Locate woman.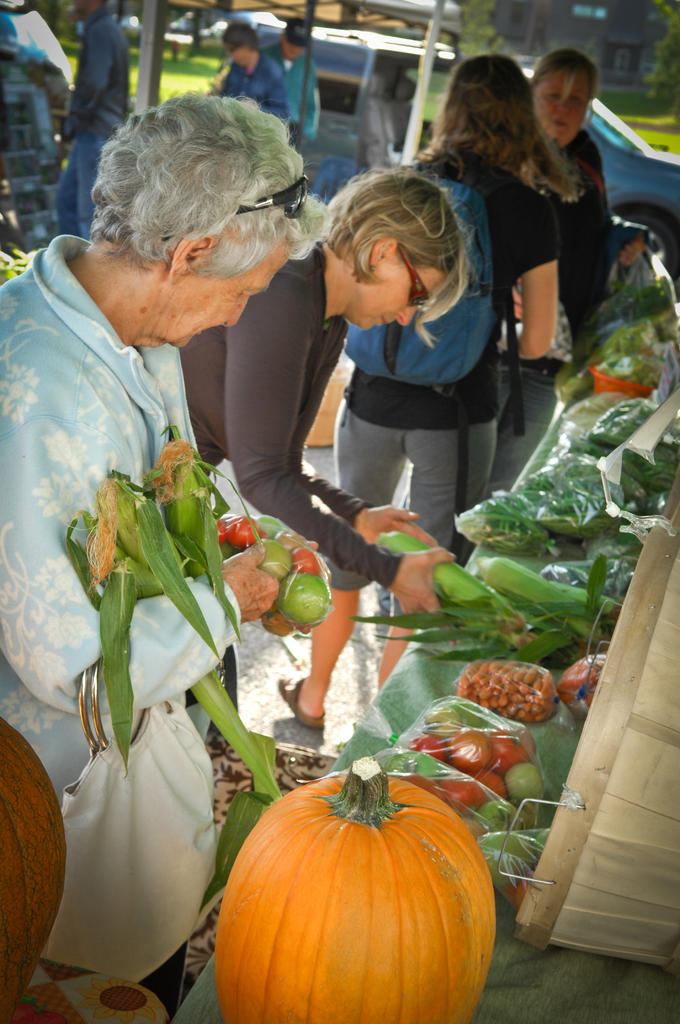
Bounding box: bbox(175, 163, 487, 739).
